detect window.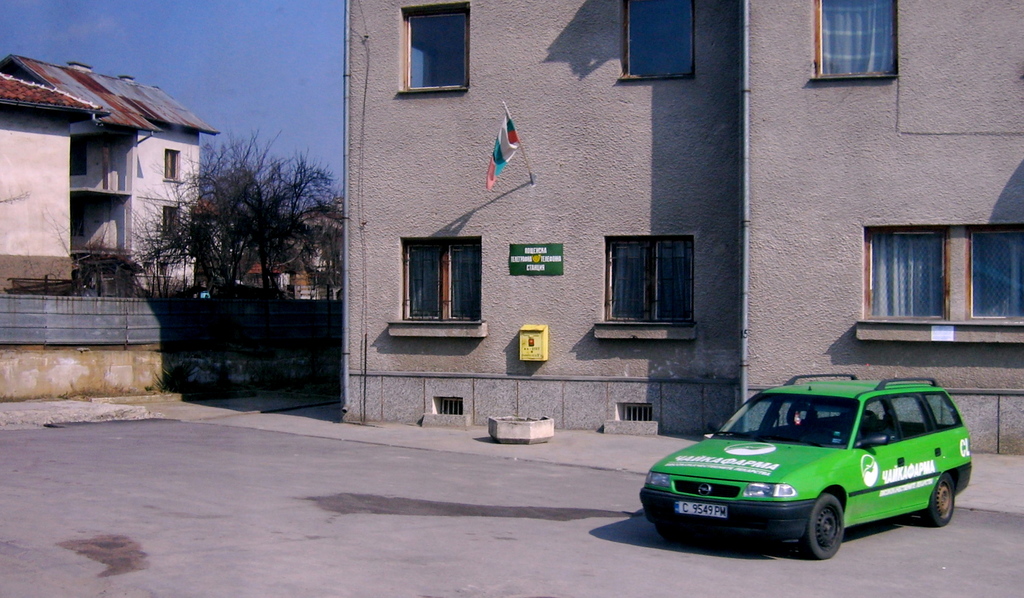
Detected at 619:0:692:83.
